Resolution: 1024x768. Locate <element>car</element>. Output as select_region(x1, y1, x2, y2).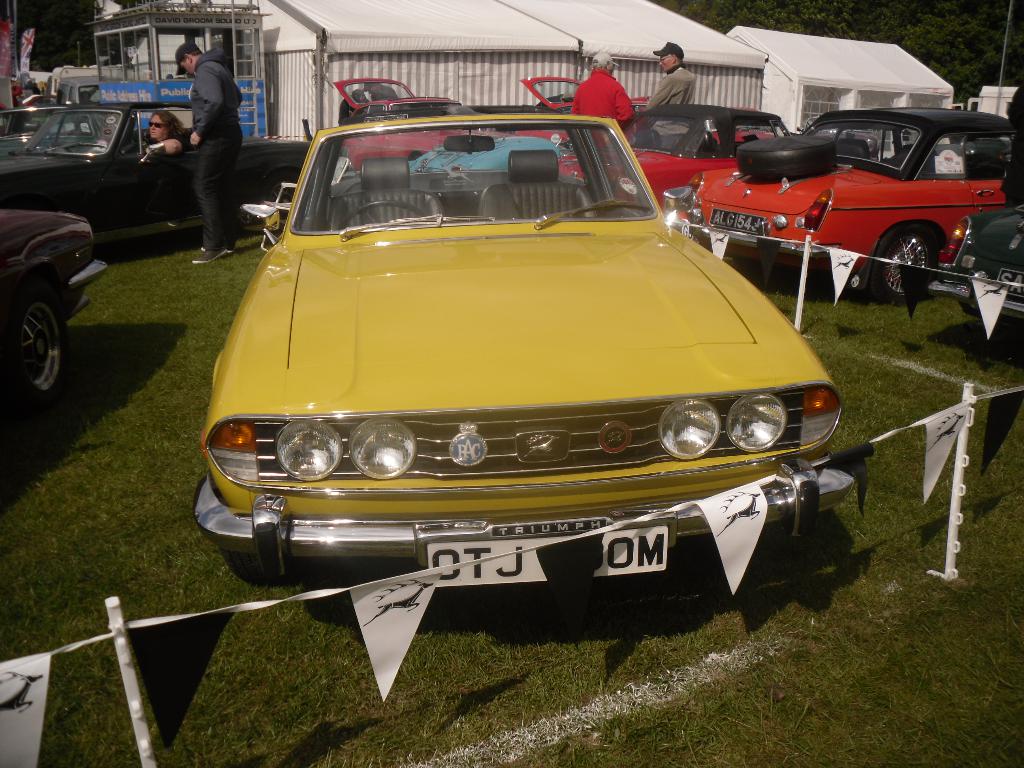
select_region(554, 95, 794, 217).
